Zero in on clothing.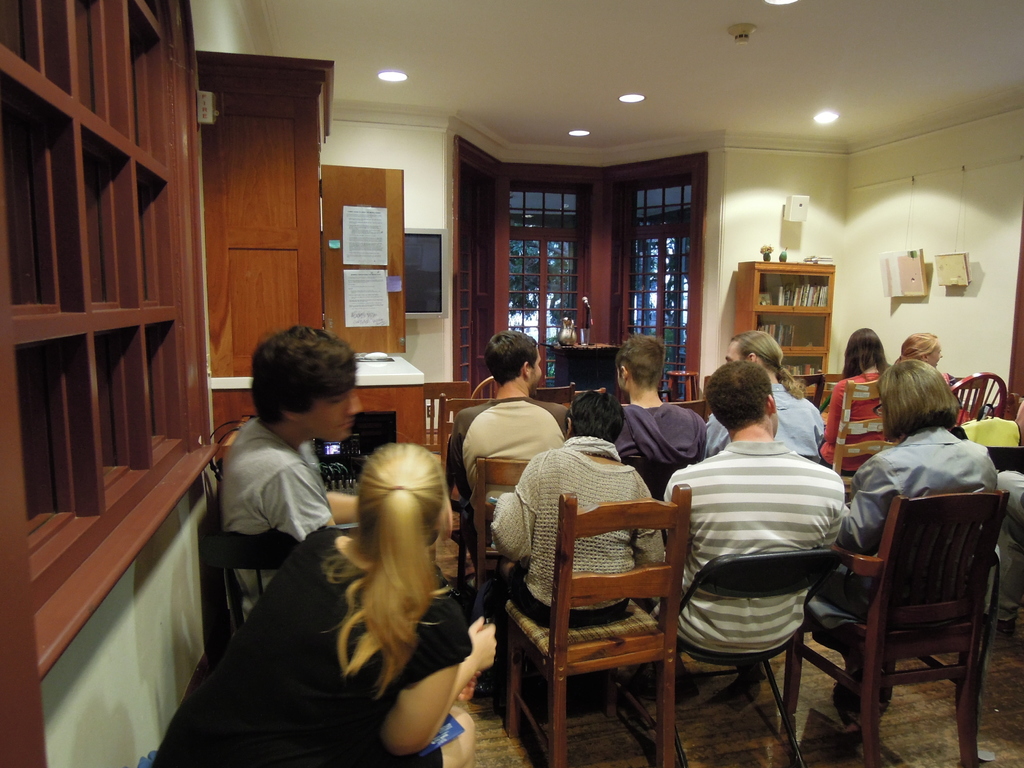
Zeroed in: pyautogui.locateOnScreen(817, 367, 898, 482).
